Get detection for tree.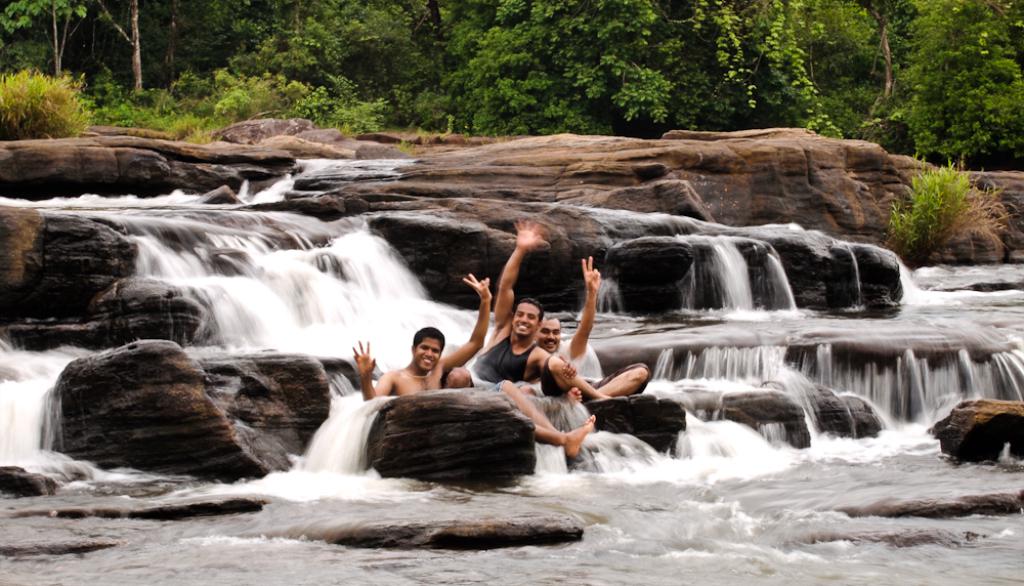
Detection: bbox=(89, 0, 157, 108).
